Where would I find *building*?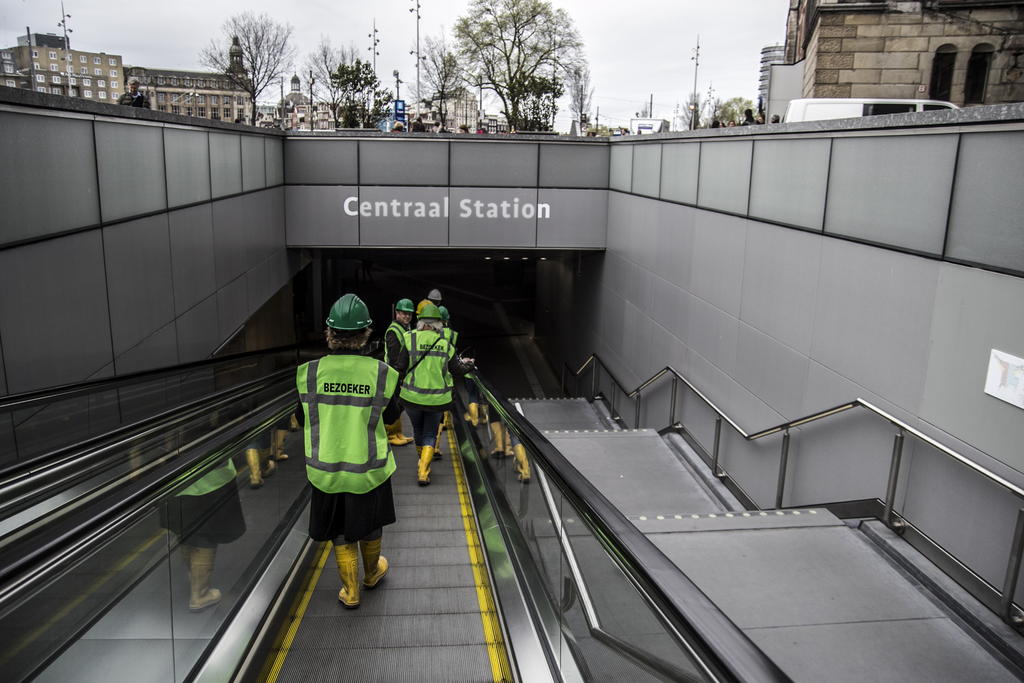
At bbox=(0, 131, 1023, 682).
